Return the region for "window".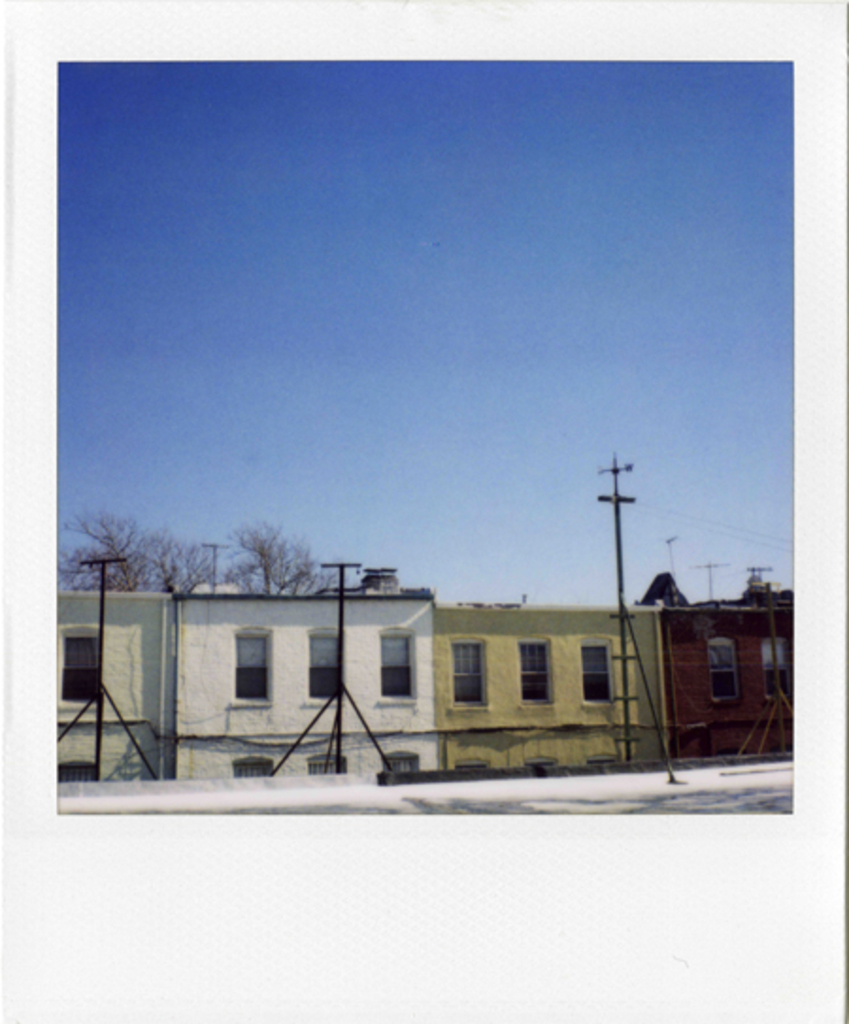
<region>306, 752, 351, 781</region>.
